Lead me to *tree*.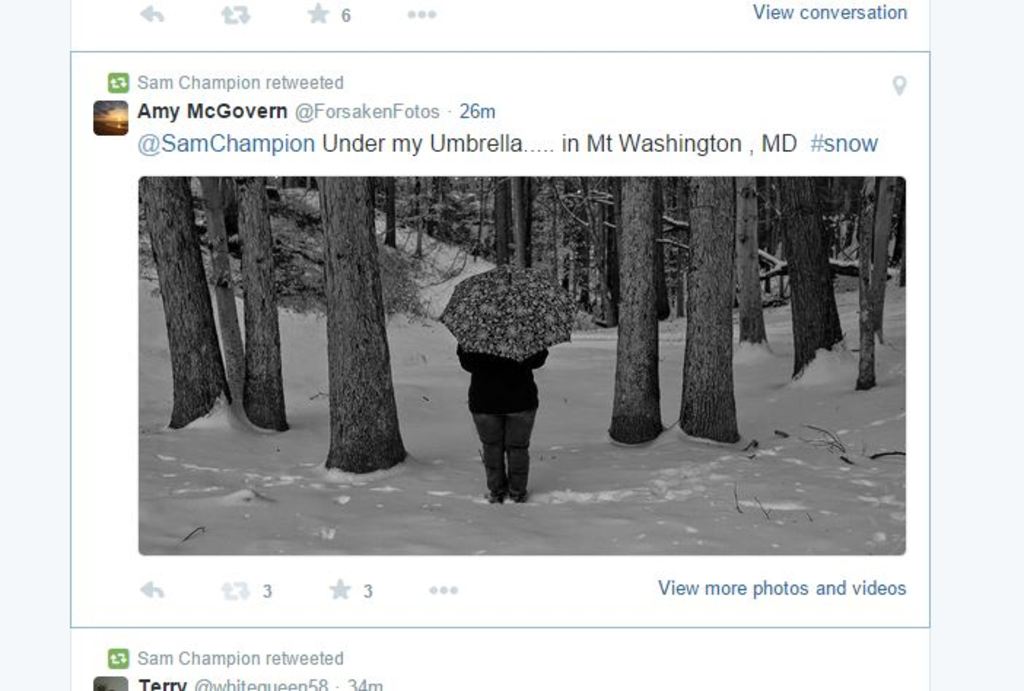
Lead to x1=856, y1=179, x2=900, y2=380.
